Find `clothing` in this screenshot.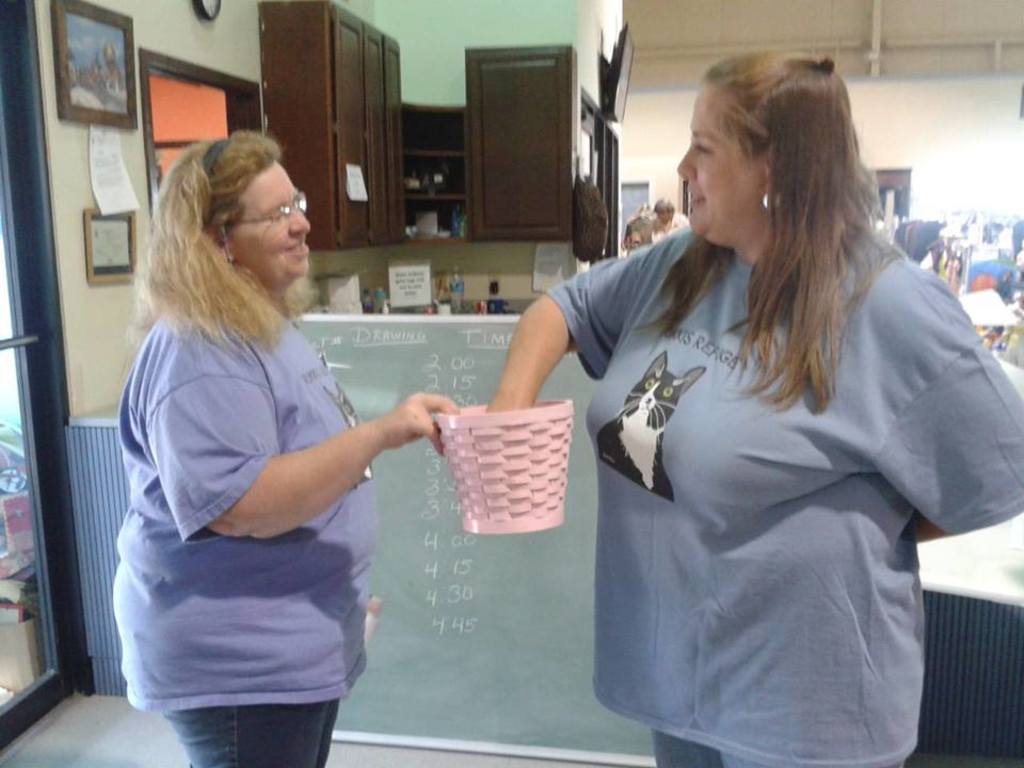
The bounding box for `clothing` is bbox=[107, 271, 390, 767].
